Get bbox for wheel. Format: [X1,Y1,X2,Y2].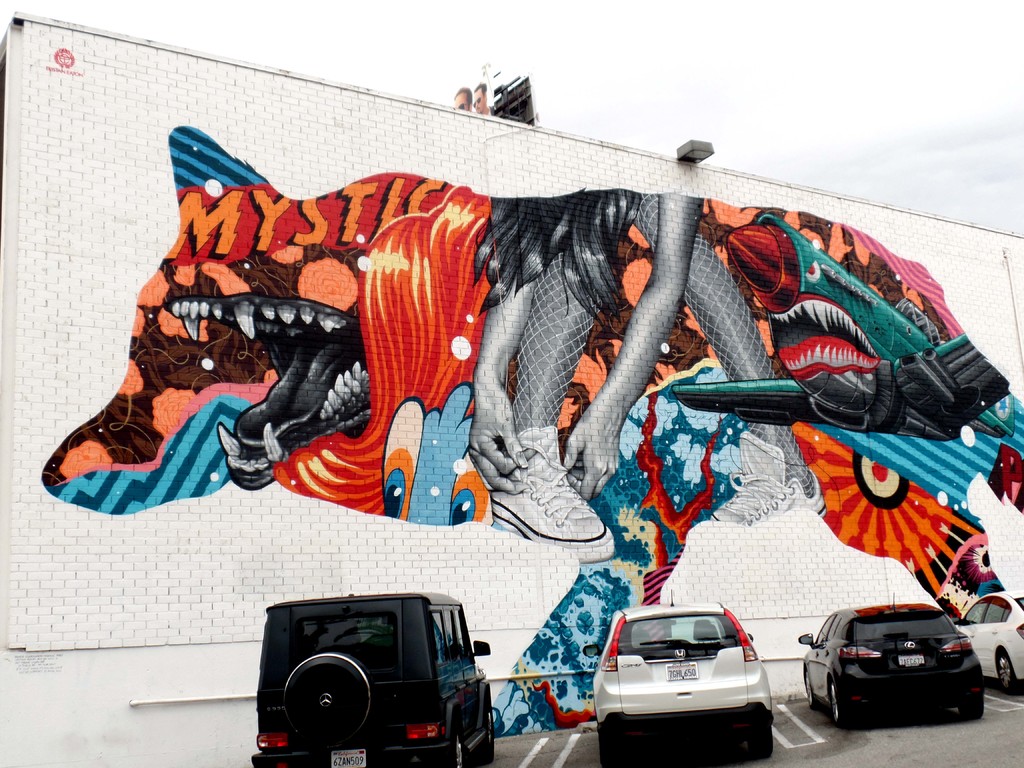
[442,725,467,767].
